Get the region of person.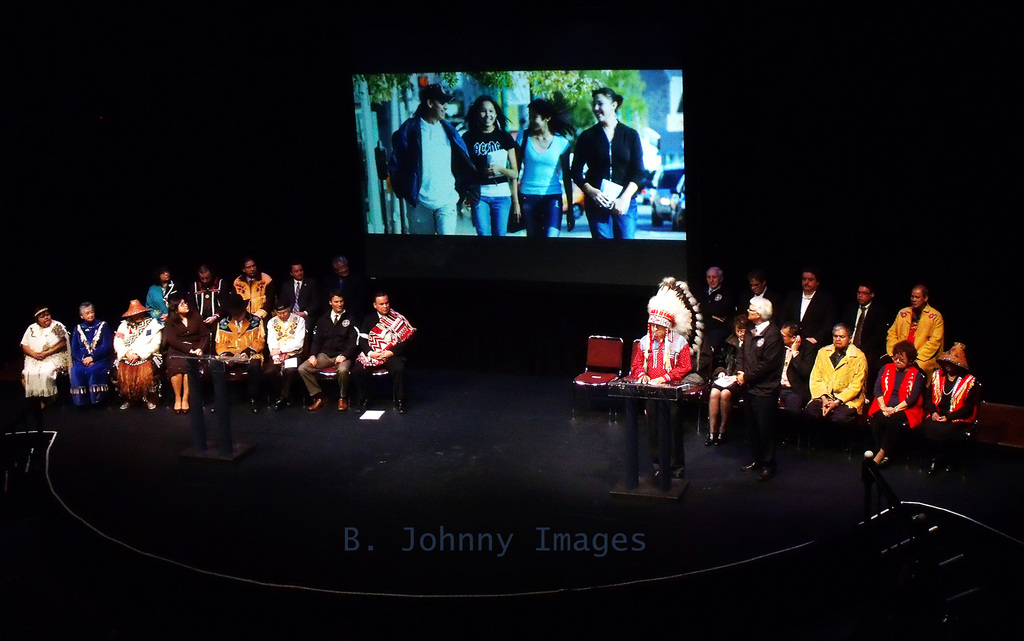
bbox(628, 309, 695, 465).
